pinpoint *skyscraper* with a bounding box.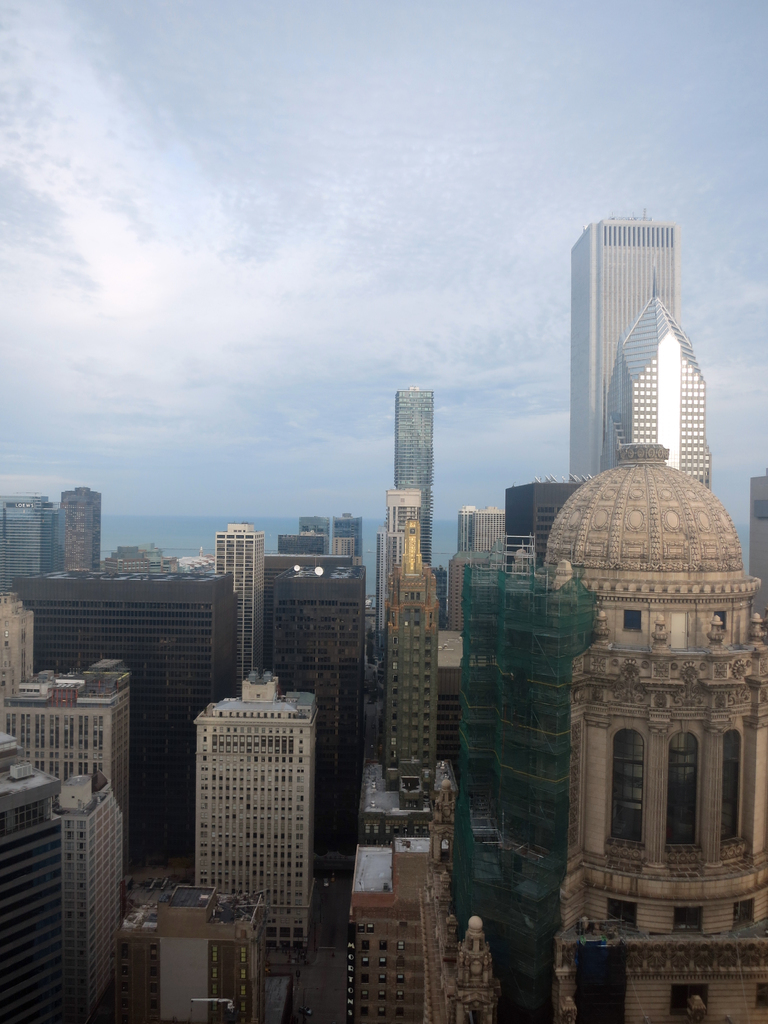
(562, 209, 674, 491).
